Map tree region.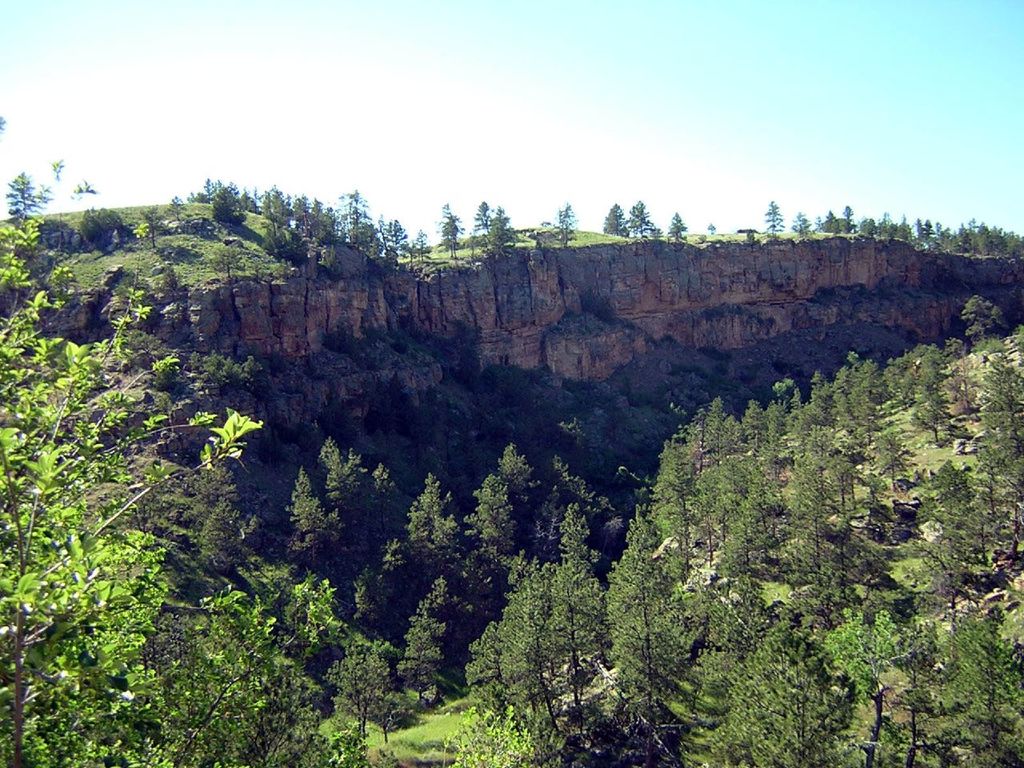
Mapped to (left=441, top=706, right=539, bottom=767).
